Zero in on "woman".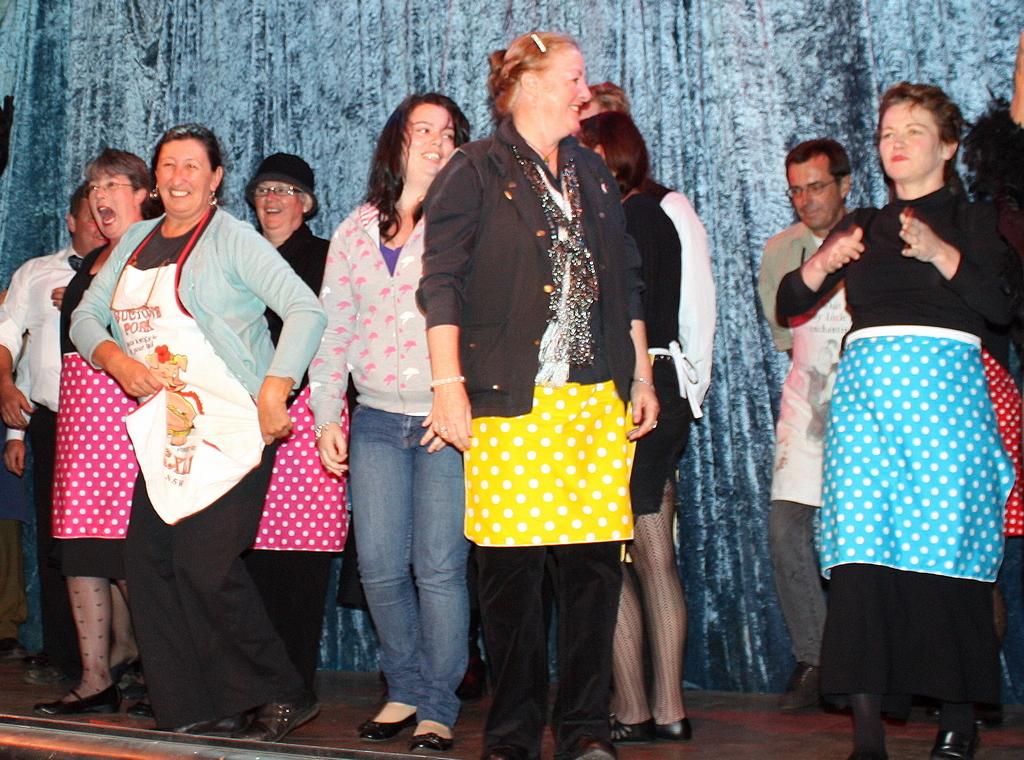
Zeroed in: pyautogui.locateOnScreen(418, 28, 659, 759).
